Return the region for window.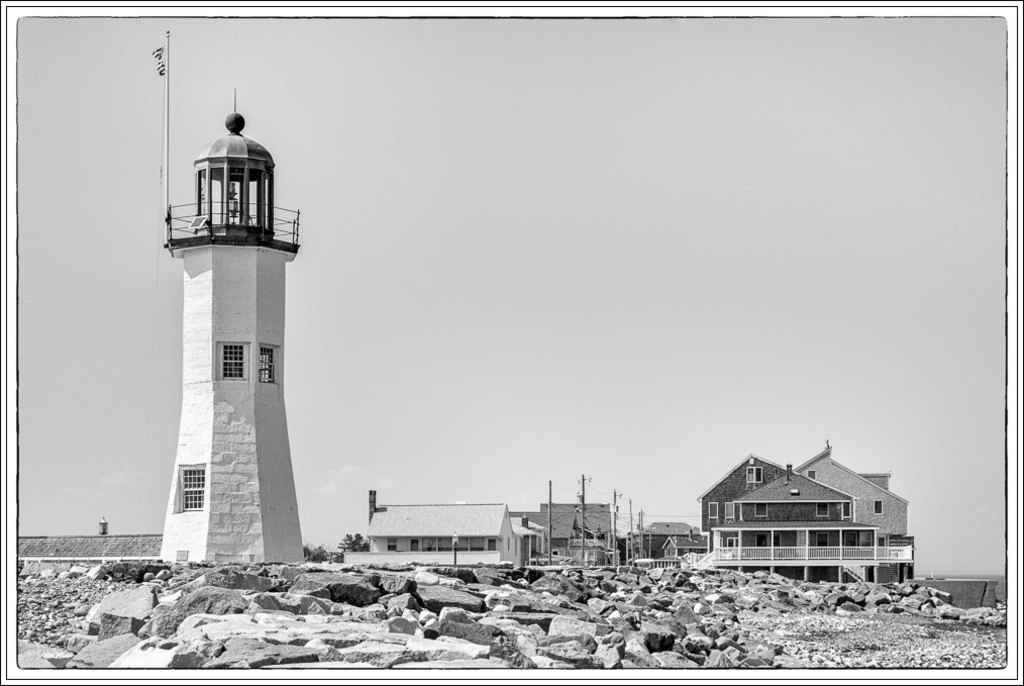
(408,534,419,552).
